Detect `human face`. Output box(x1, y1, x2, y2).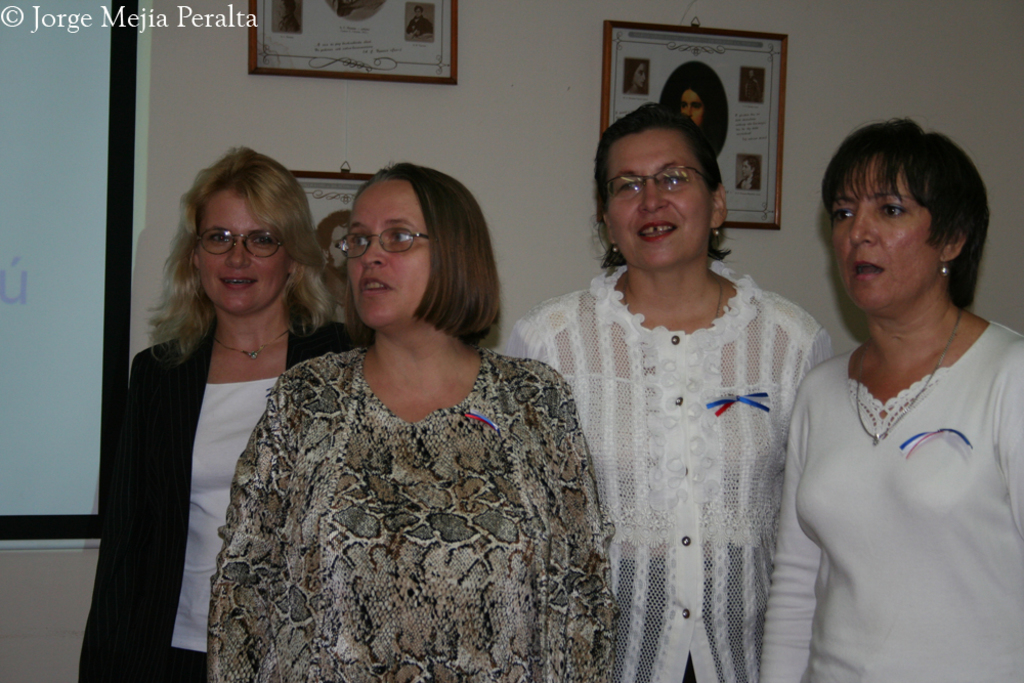
box(682, 91, 705, 121).
